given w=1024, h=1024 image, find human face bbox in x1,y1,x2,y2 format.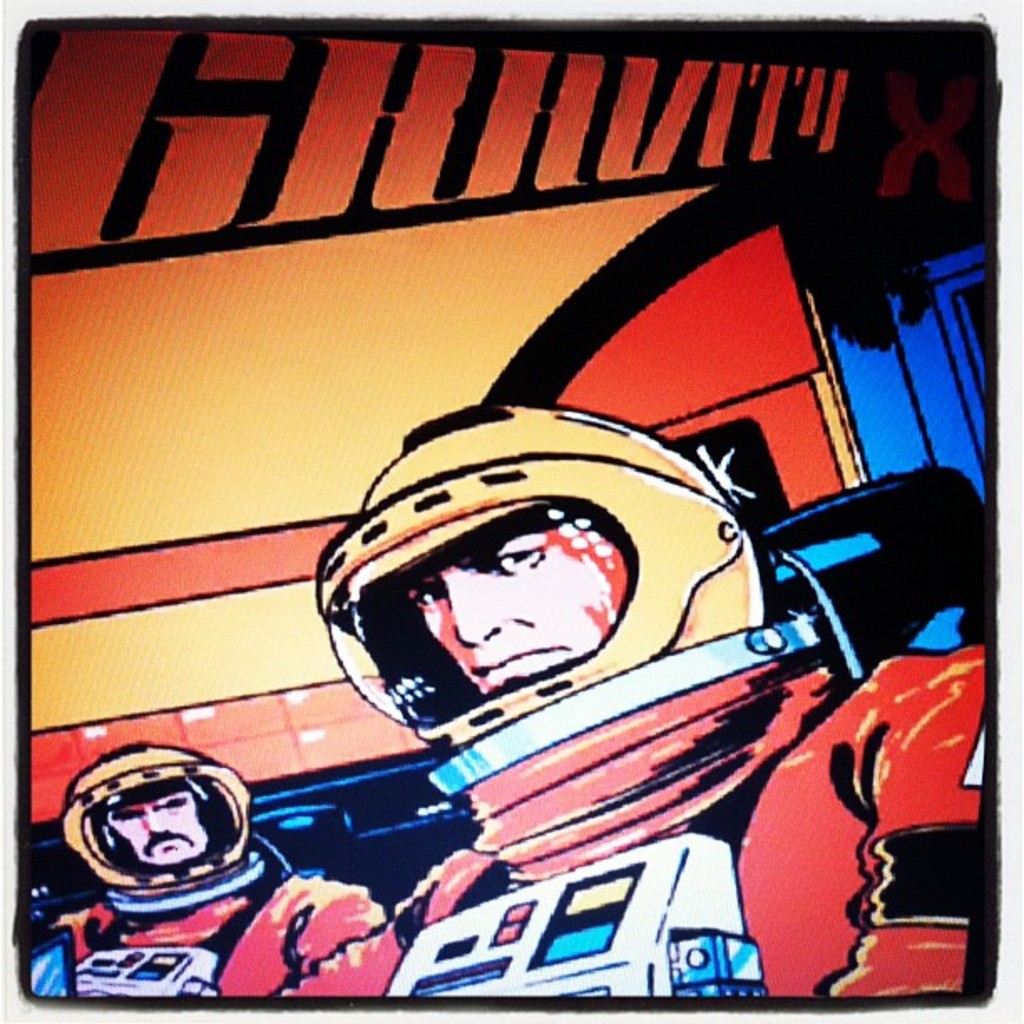
100,795,192,868.
